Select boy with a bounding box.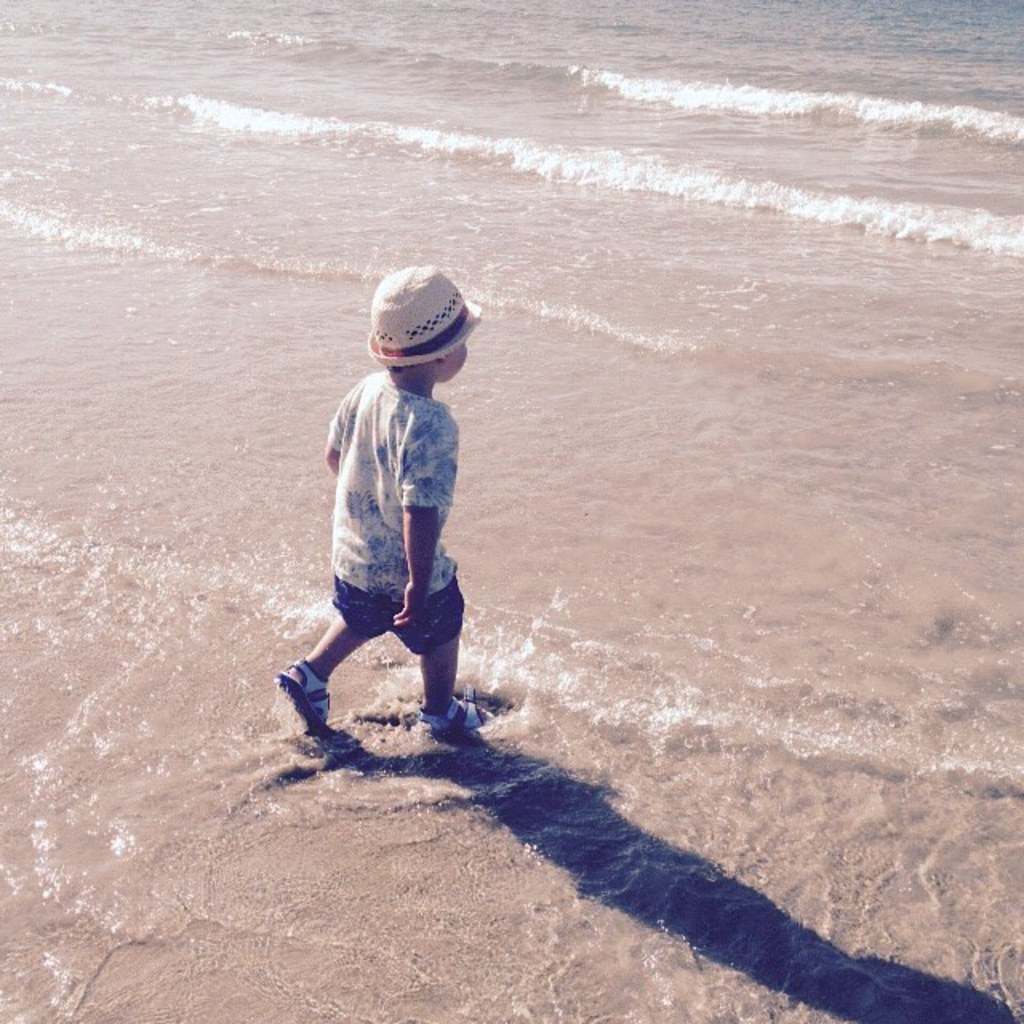
(269, 285, 498, 782).
